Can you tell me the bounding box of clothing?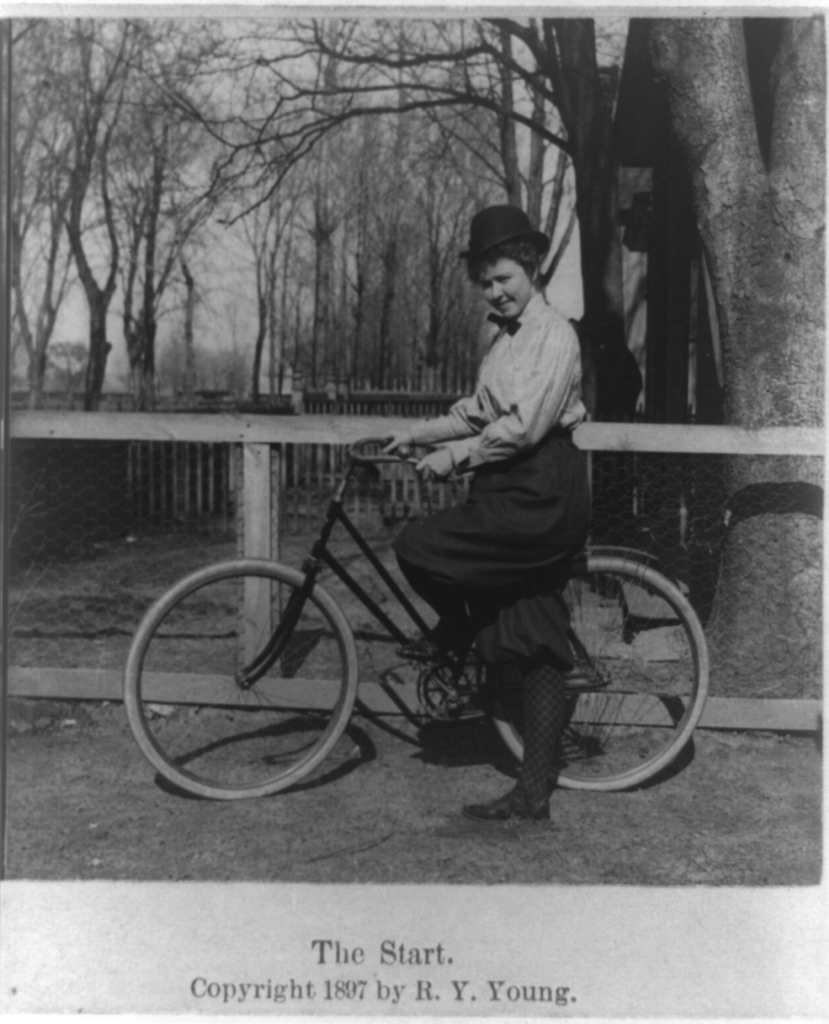
rect(394, 297, 592, 667).
